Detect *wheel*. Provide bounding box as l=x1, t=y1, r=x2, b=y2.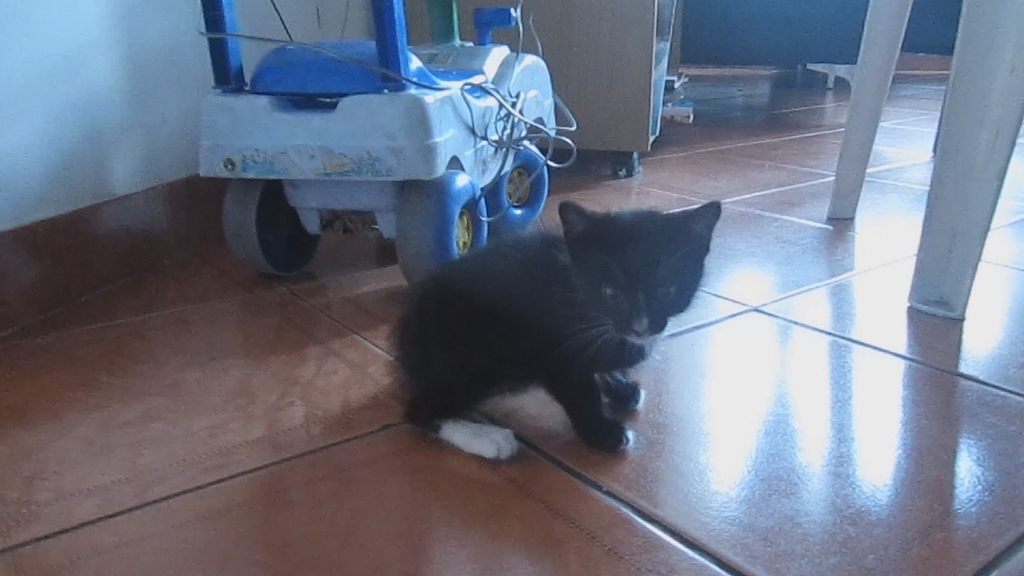
l=395, t=170, r=484, b=287.
